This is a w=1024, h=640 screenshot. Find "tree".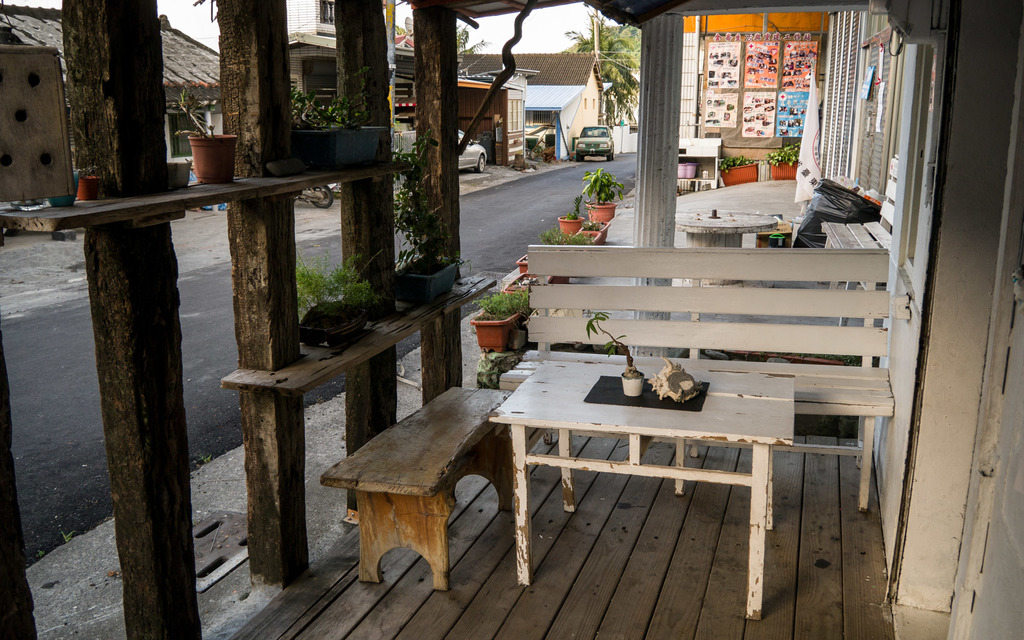
Bounding box: [562, 9, 643, 134].
